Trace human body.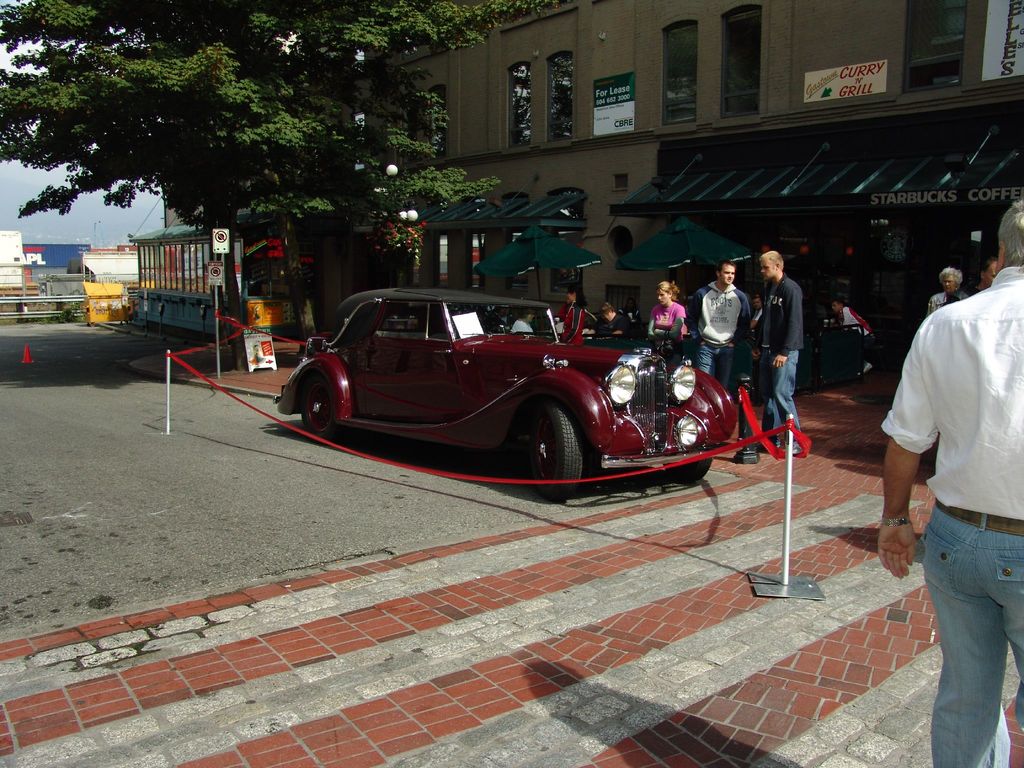
Traced to box=[813, 287, 876, 341].
